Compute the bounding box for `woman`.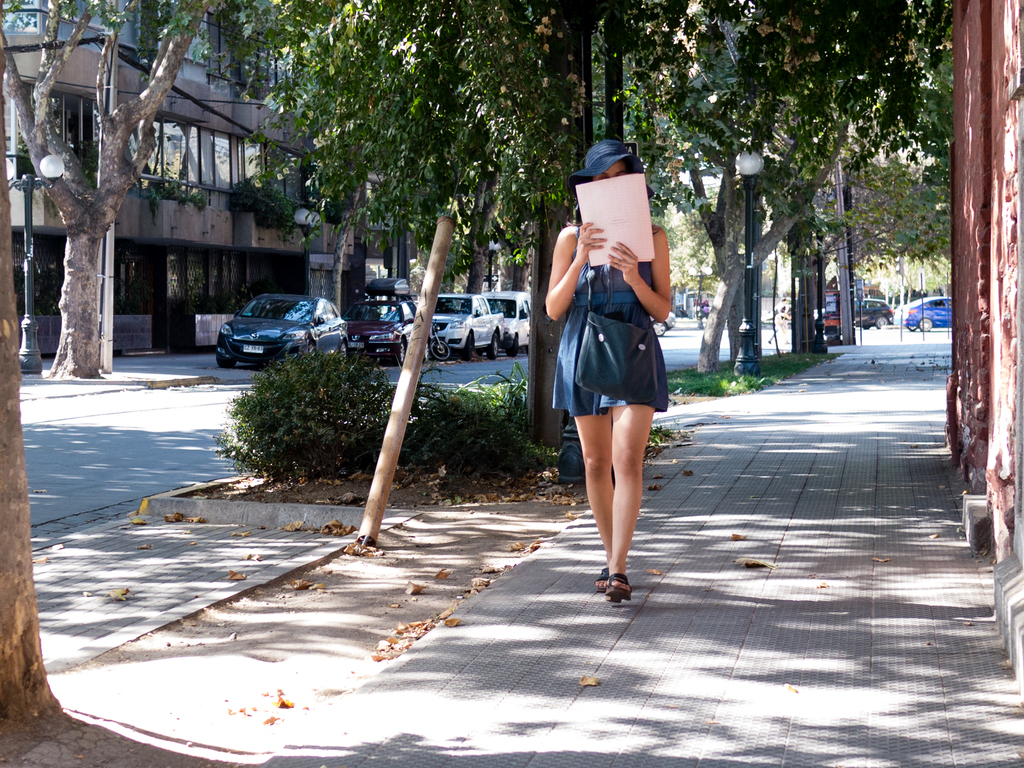
[547, 141, 673, 598].
